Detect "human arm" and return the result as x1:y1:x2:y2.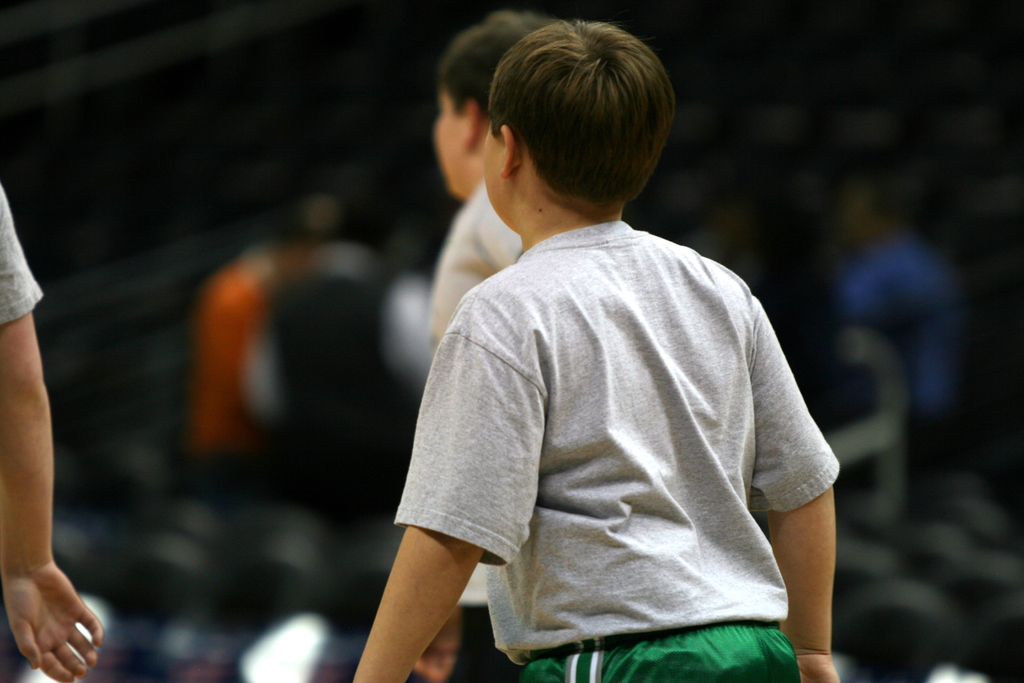
743:299:843:682.
